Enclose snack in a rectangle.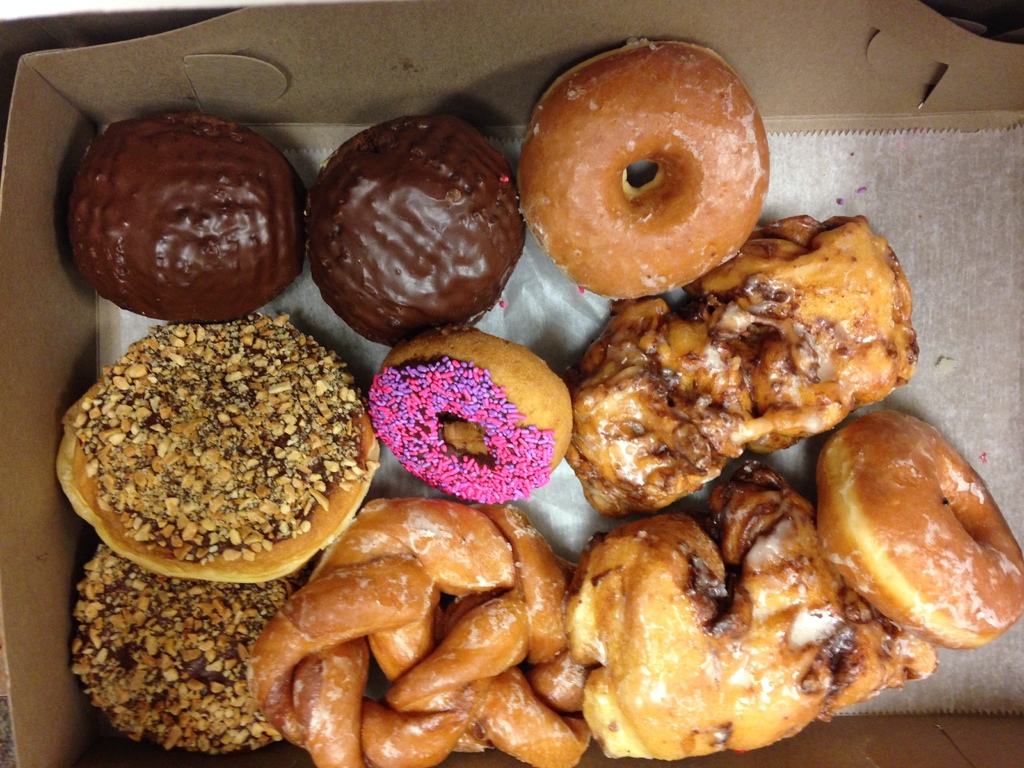
detection(577, 214, 932, 517).
